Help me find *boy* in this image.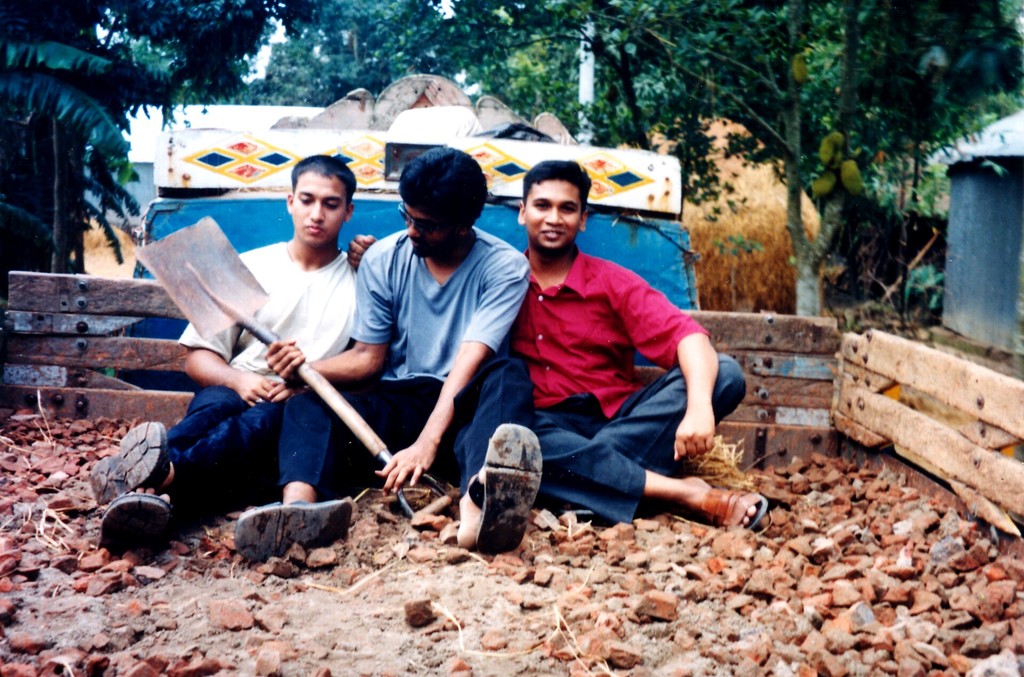
Found it: 348, 158, 751, 535.
